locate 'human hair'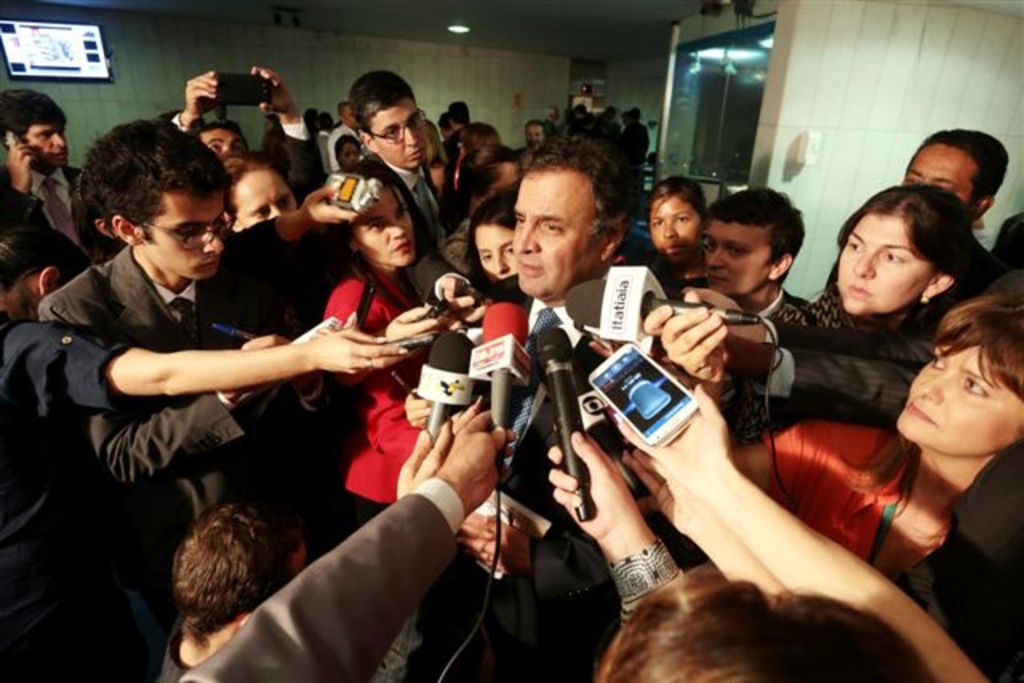
detection(163, 499, 306, 643)
